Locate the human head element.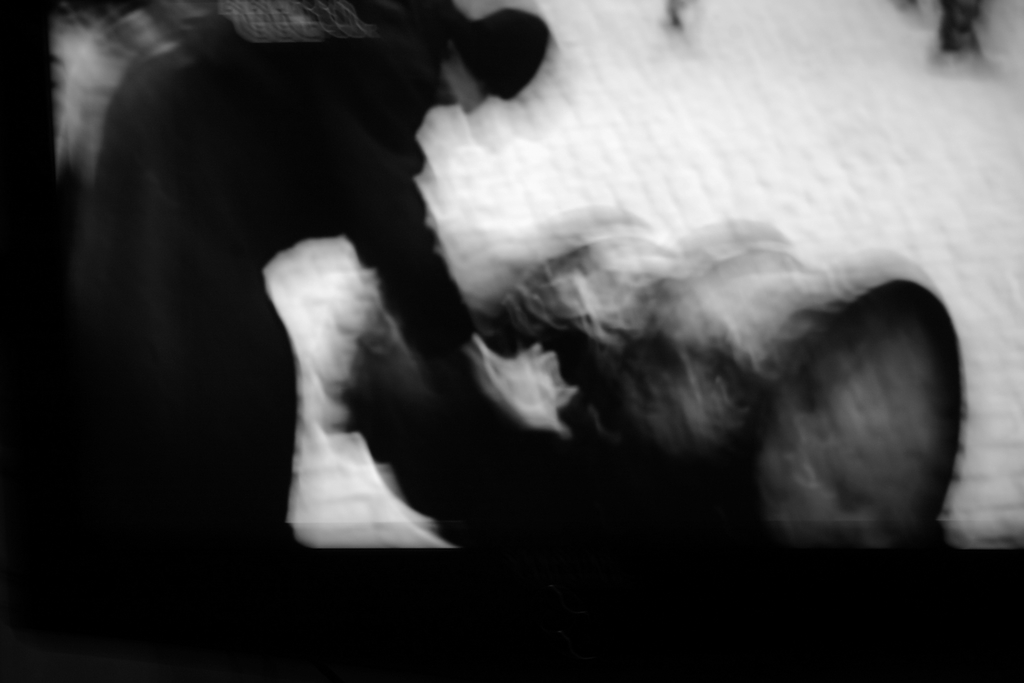
Element bbox: Rect(431, 1, 552, 114).
